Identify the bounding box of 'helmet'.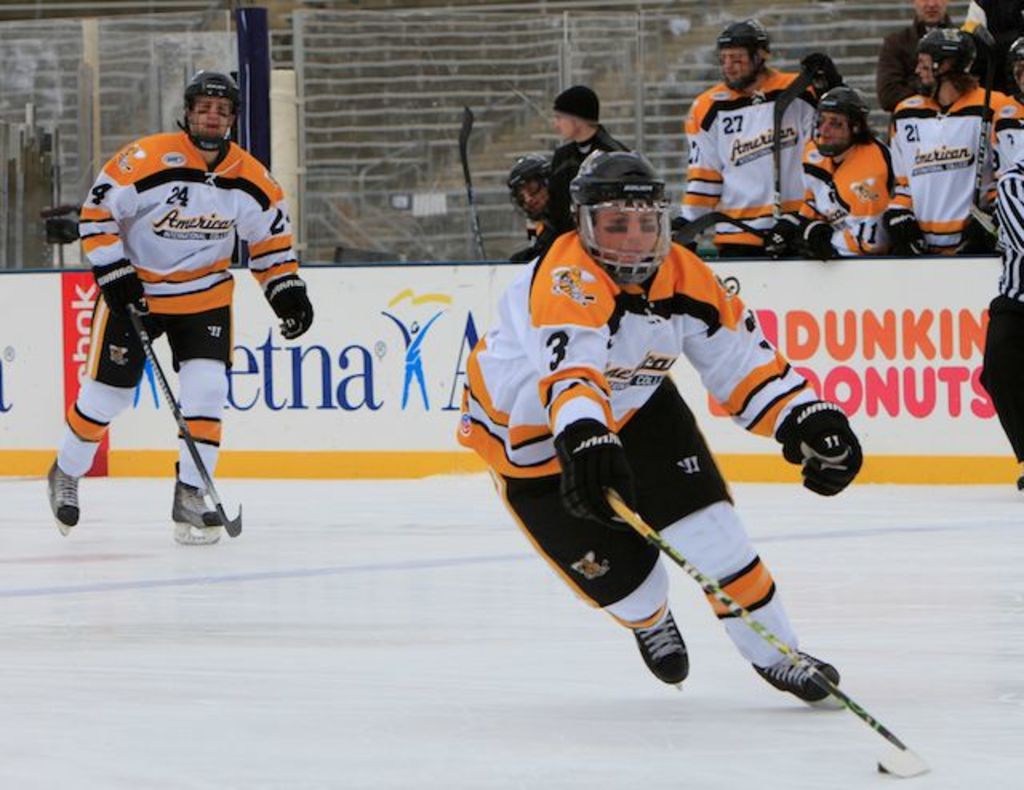
box(182, 70, 246, 146).
